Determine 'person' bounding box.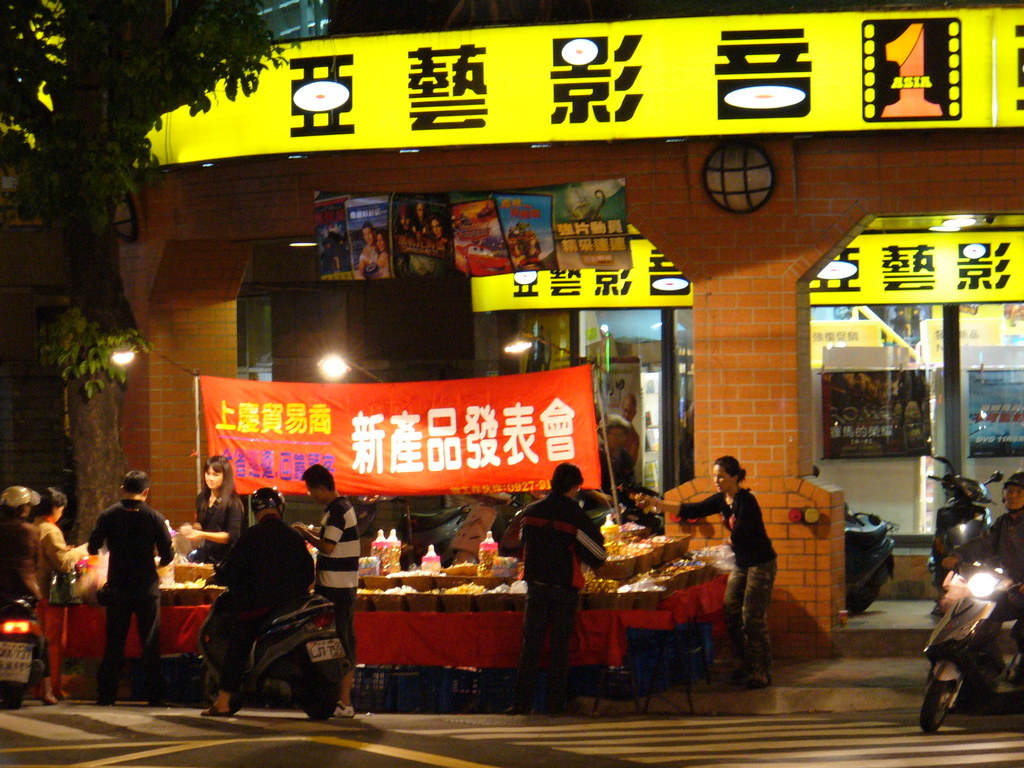
Determined: BBox(0, 487, 52, 700).
